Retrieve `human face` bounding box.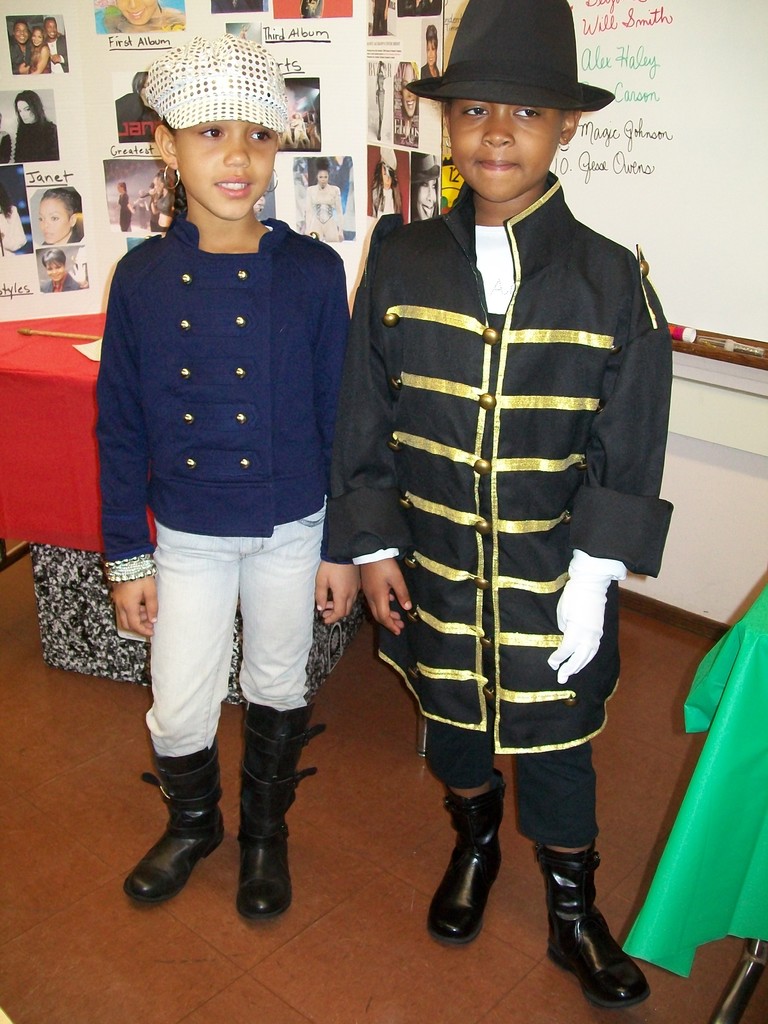
Bounding box: (448,97,563,198).
